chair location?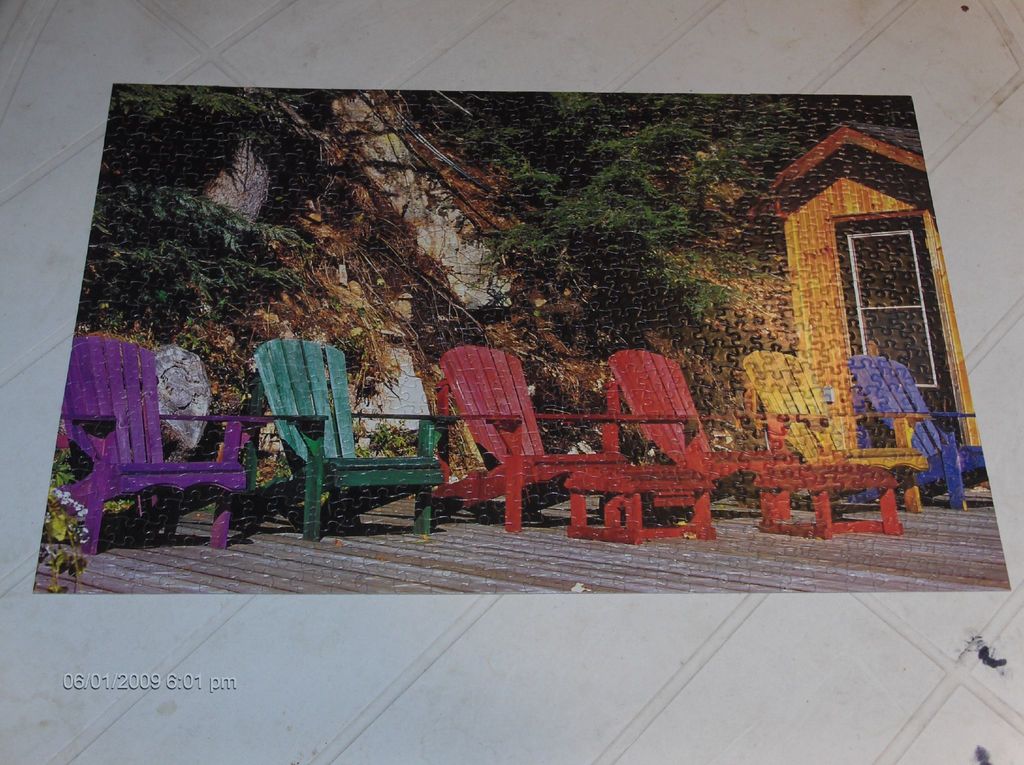
849/356/987/516
